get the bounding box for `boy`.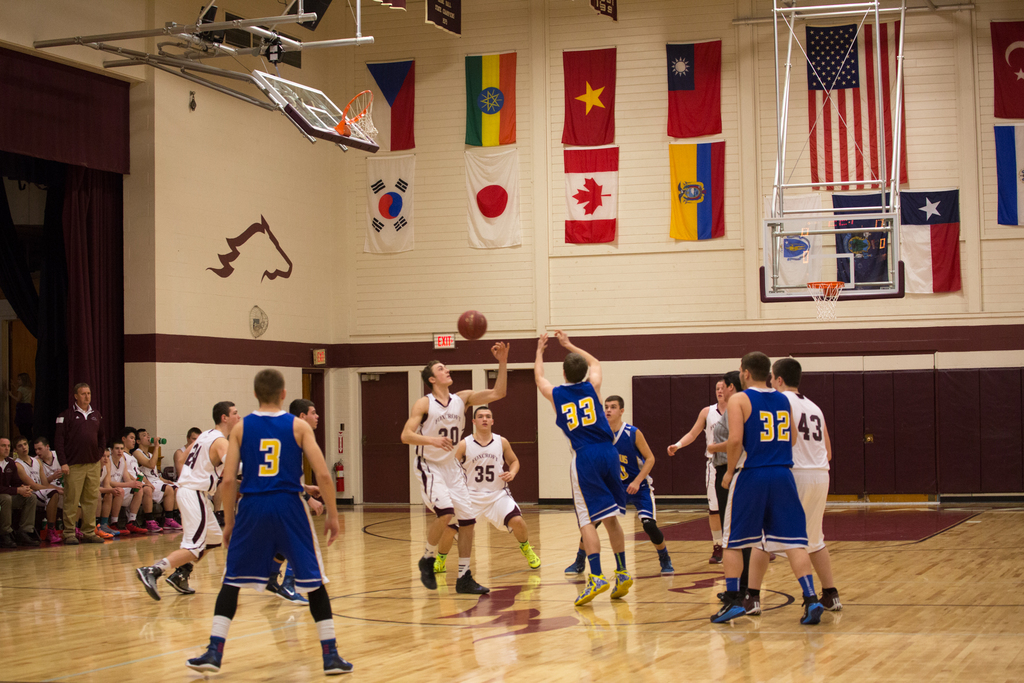
[left=399, top=337, right=509, bottom=593].
